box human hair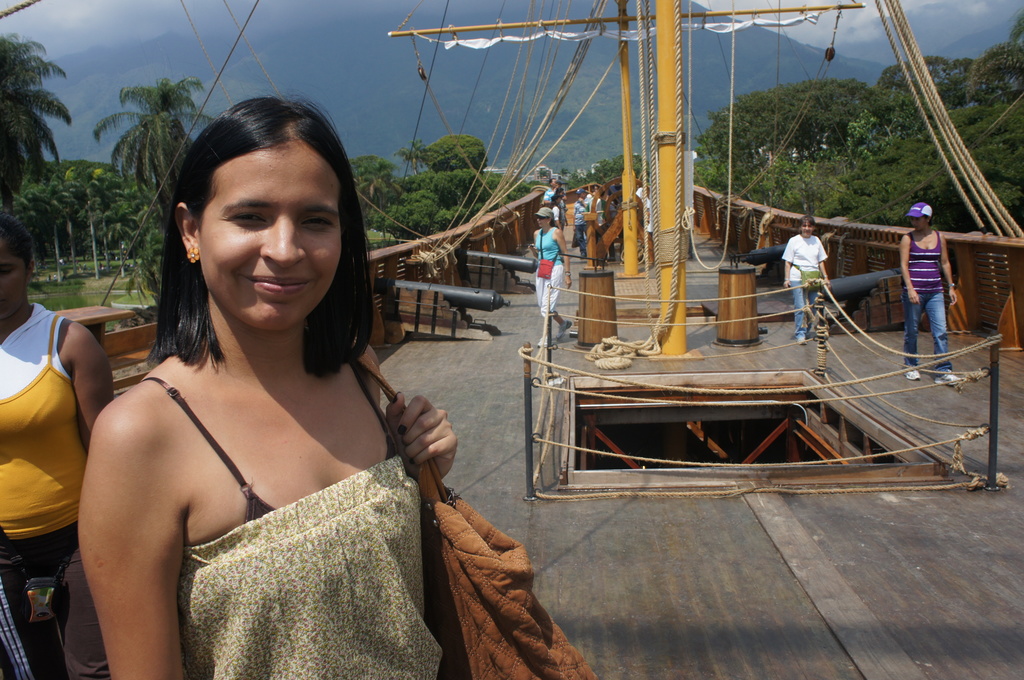
[x1=132, y1=86, x2=368, y2=421]
